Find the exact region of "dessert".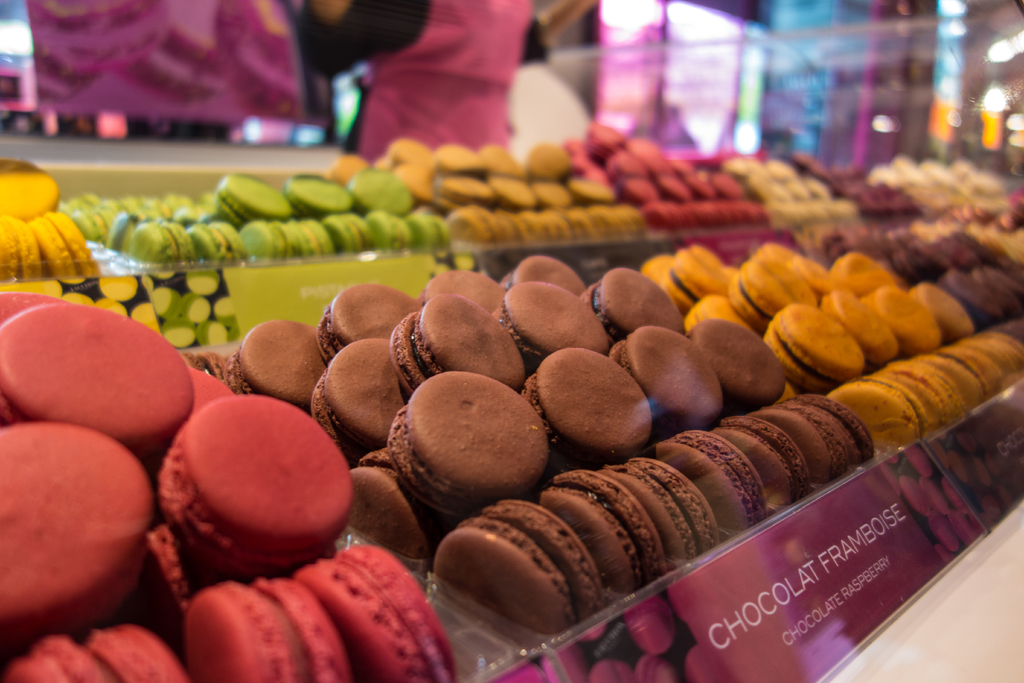
Exact region: (x1=0, y1=419, x2=159, y2=616).
